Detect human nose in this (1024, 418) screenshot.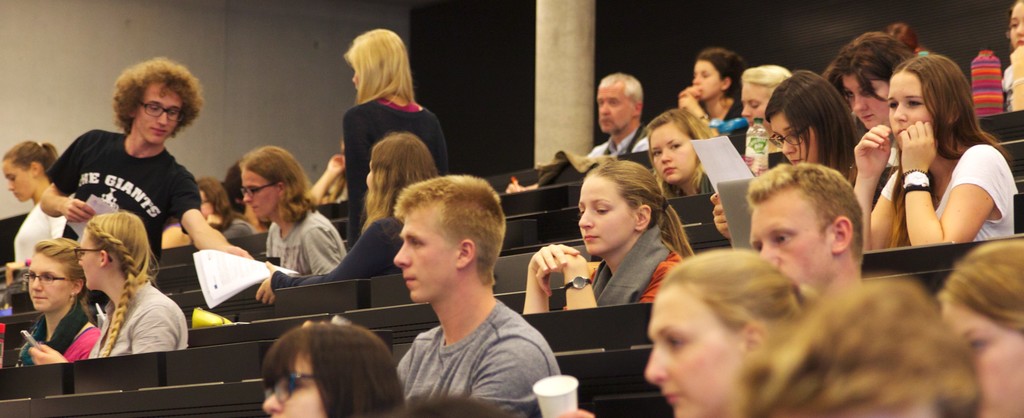
Detection: [x1=75, y1=253, x2=84, y2=266].
